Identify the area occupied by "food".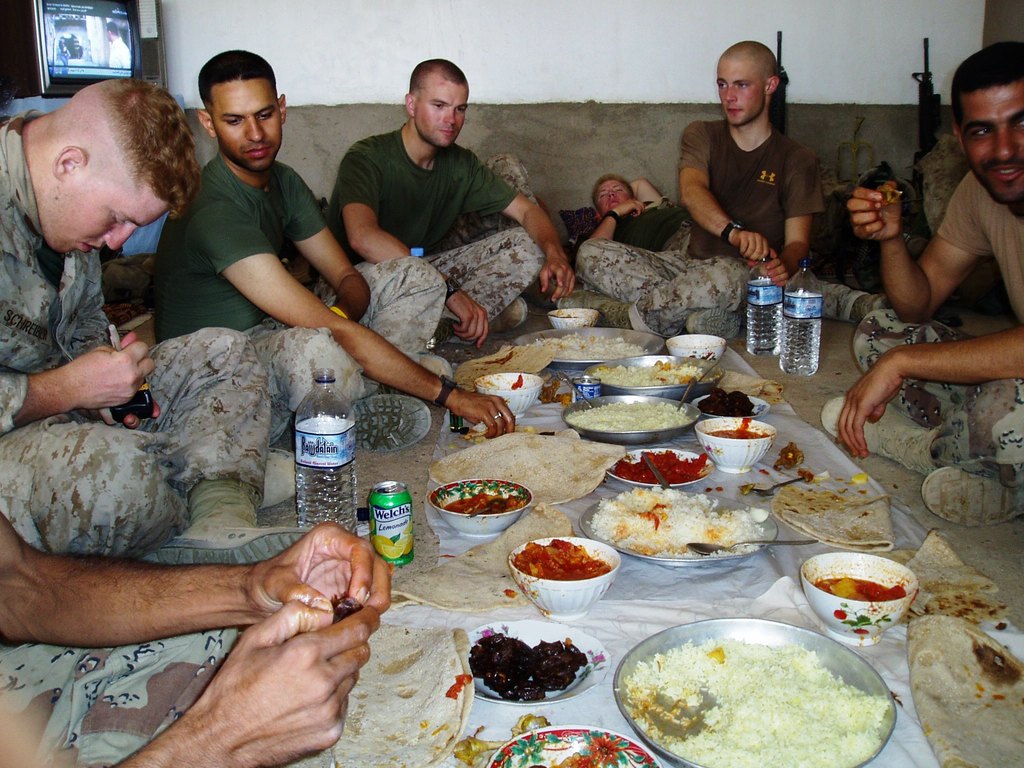
Area: rect(564, 397, 695, 433).
